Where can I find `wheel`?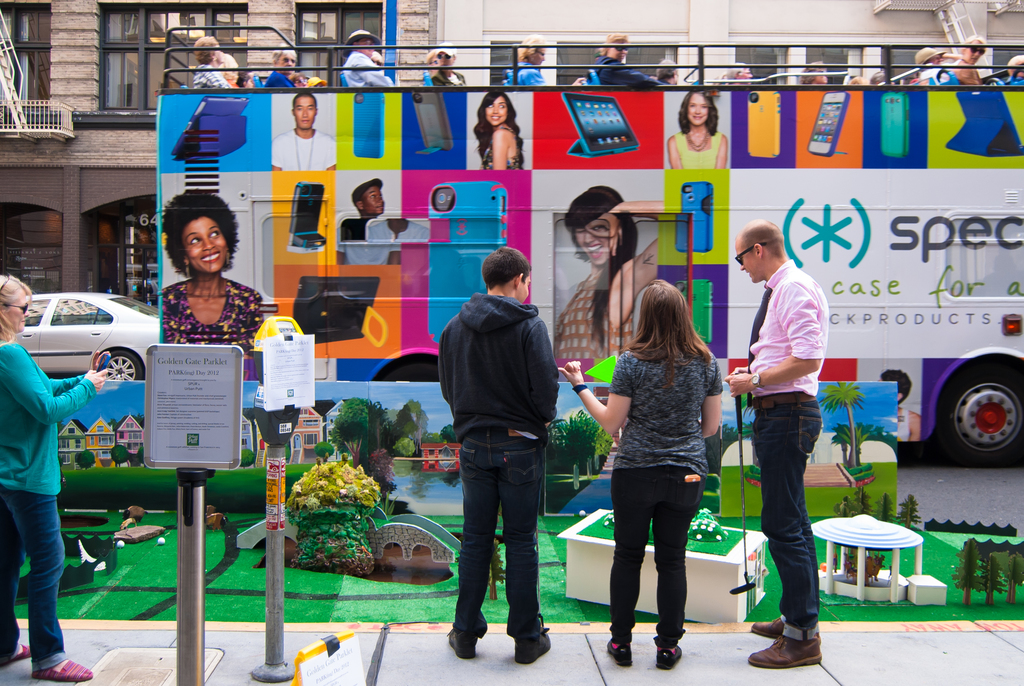
You can find it at 939,368,1023,466.
